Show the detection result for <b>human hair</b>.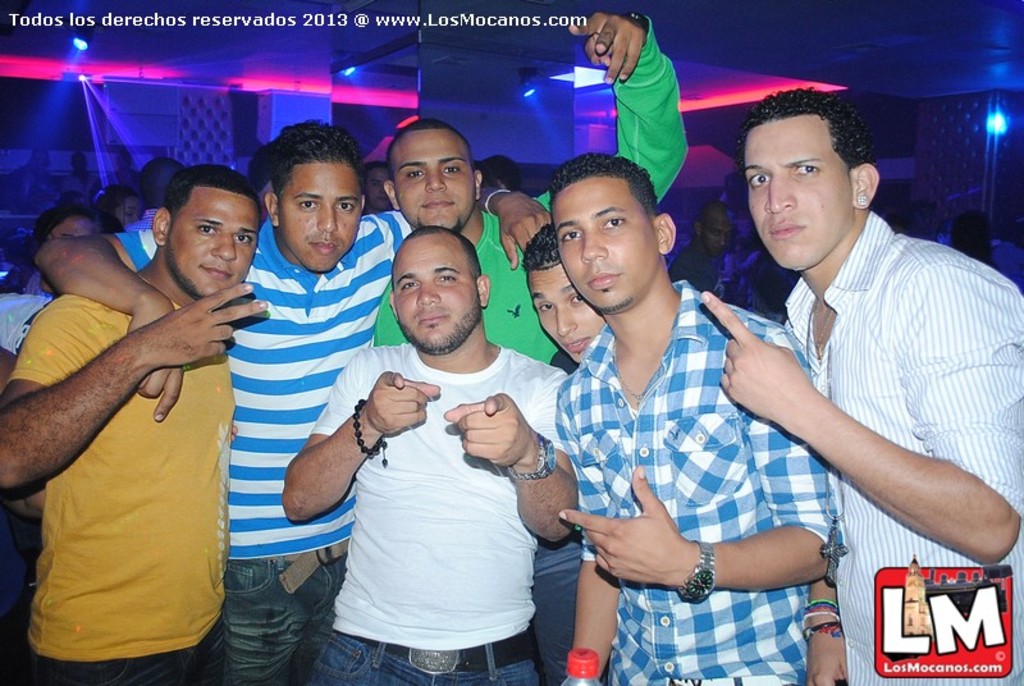
x1=166 y1=163 x2=264 y2=214.
